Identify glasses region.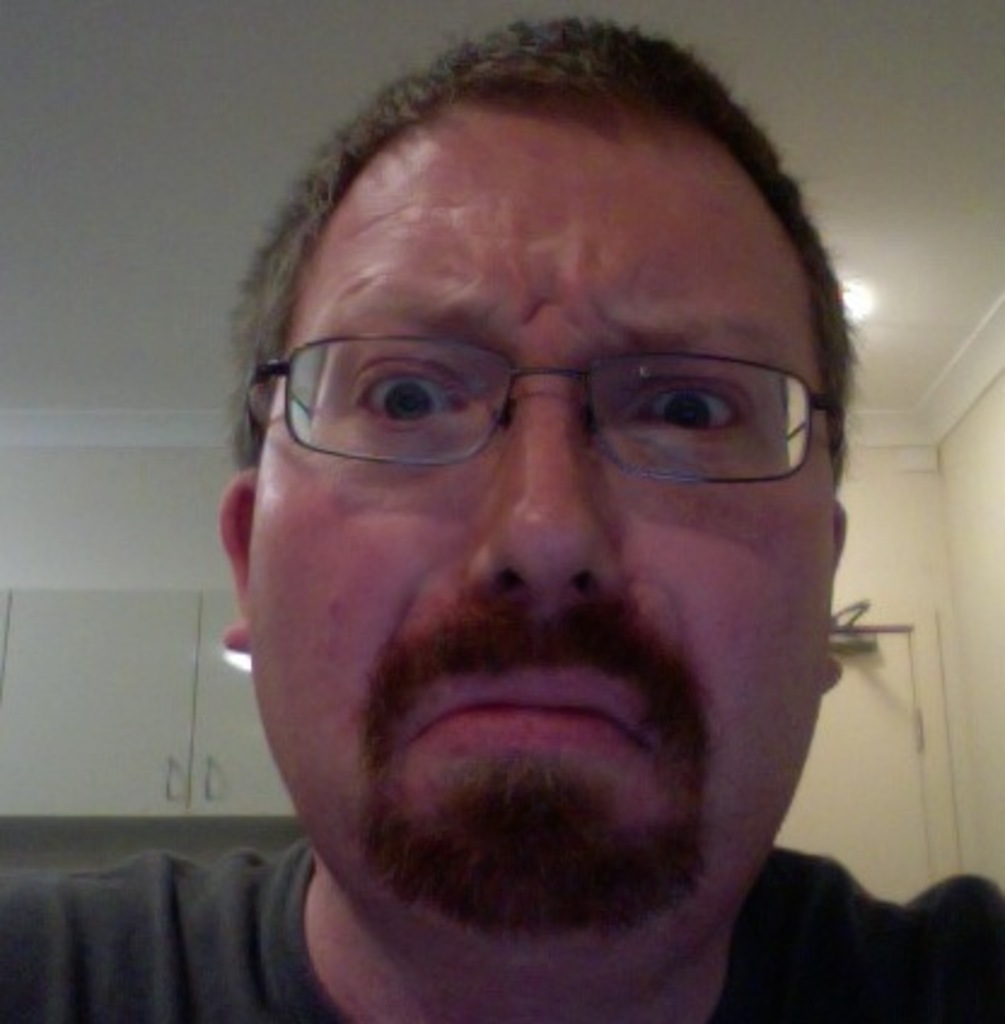
Region: select_region(242, 343, 826, 464).
